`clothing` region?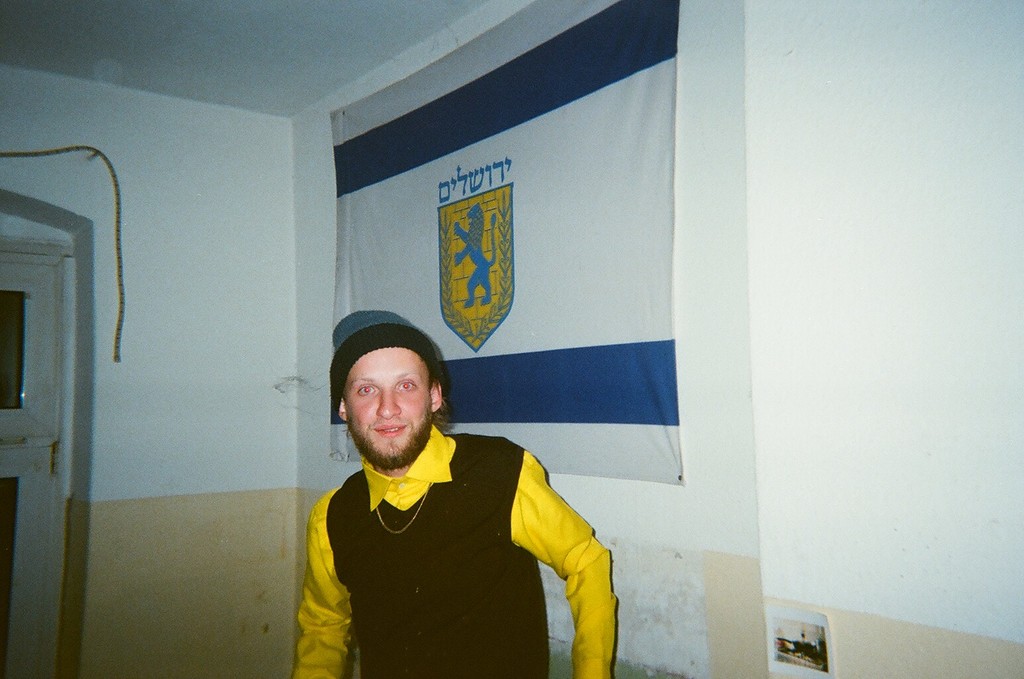
278:381:605:678
